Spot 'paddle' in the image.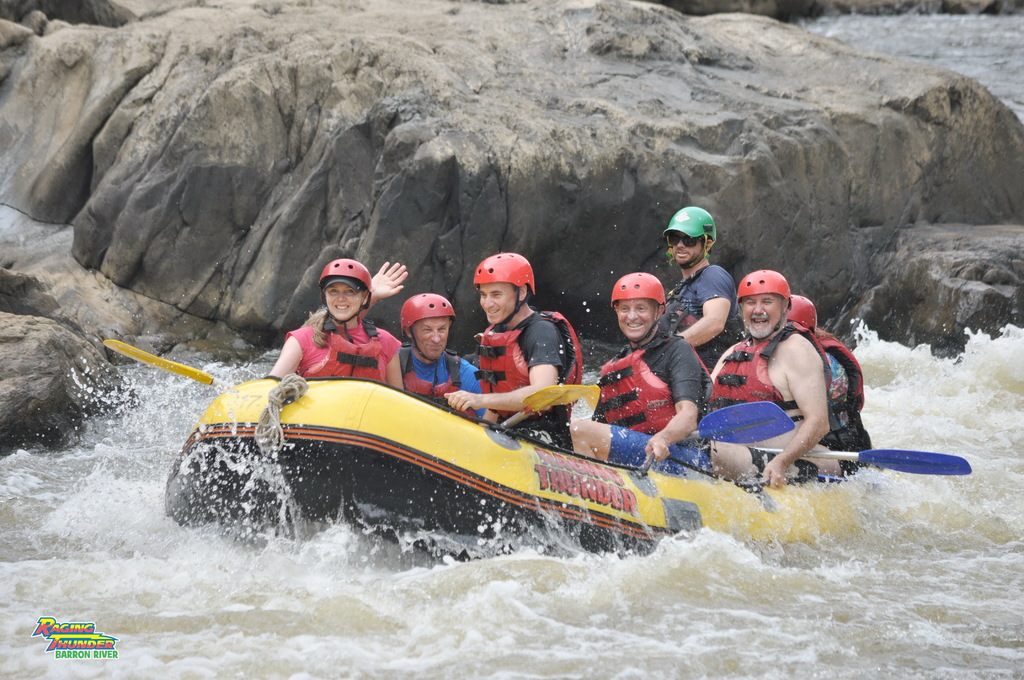
'paddle' found at (x1=102, y1=337, x2=235, y2=392).
